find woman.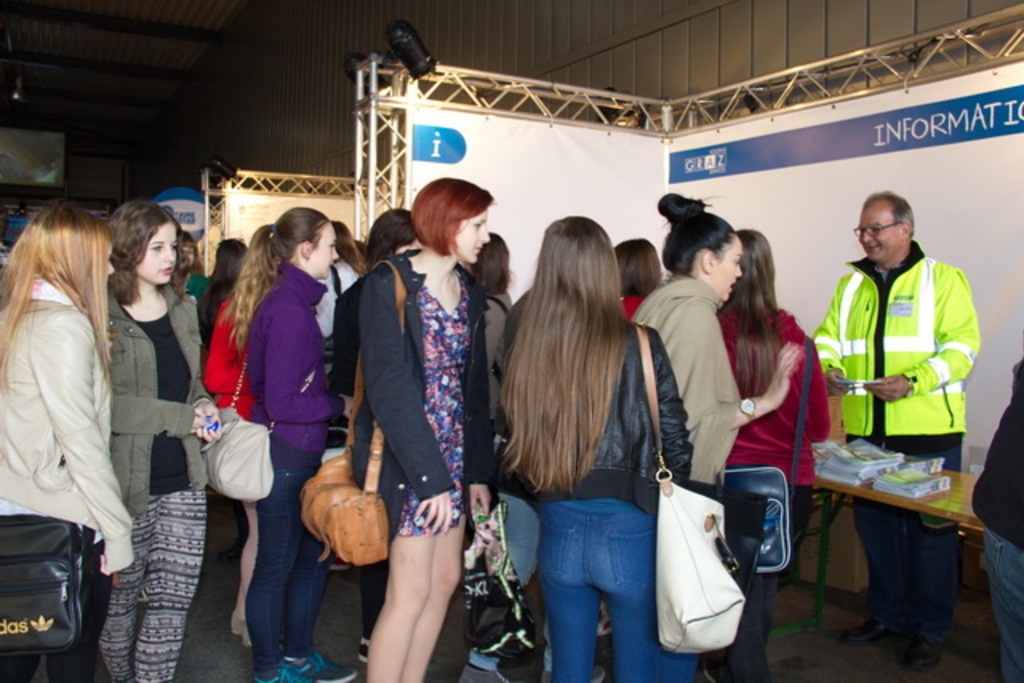
box=[608, 238, 662, 317].
